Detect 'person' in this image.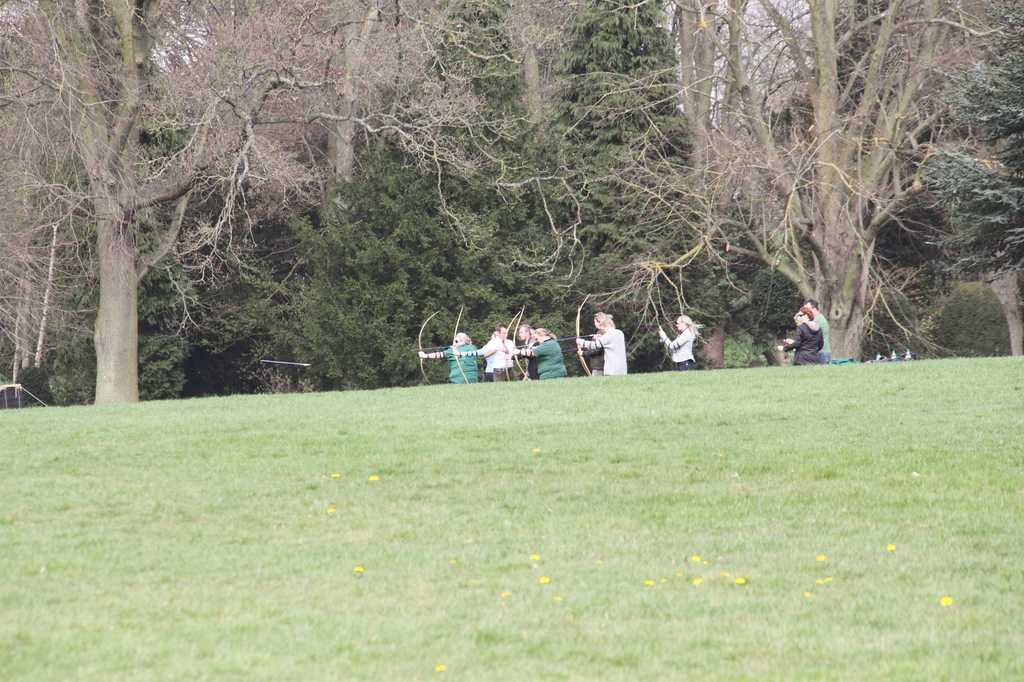
Detection: bbox=(417, 331, 478, 384).
